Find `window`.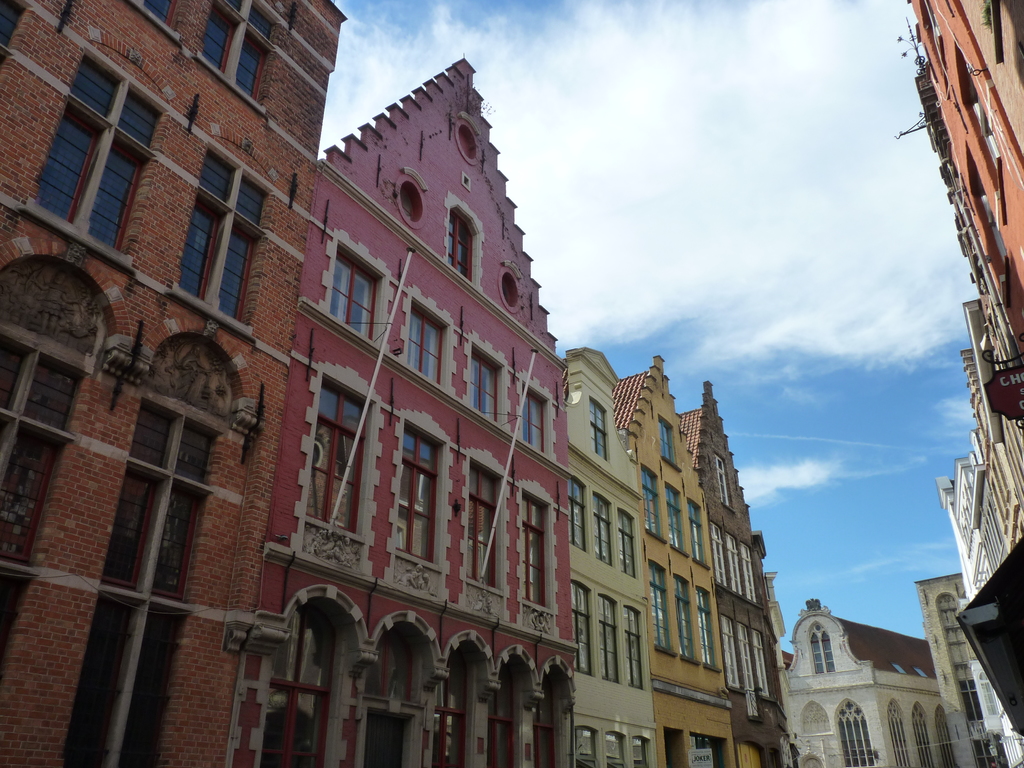
select_region(571, 475, 587, 552).
